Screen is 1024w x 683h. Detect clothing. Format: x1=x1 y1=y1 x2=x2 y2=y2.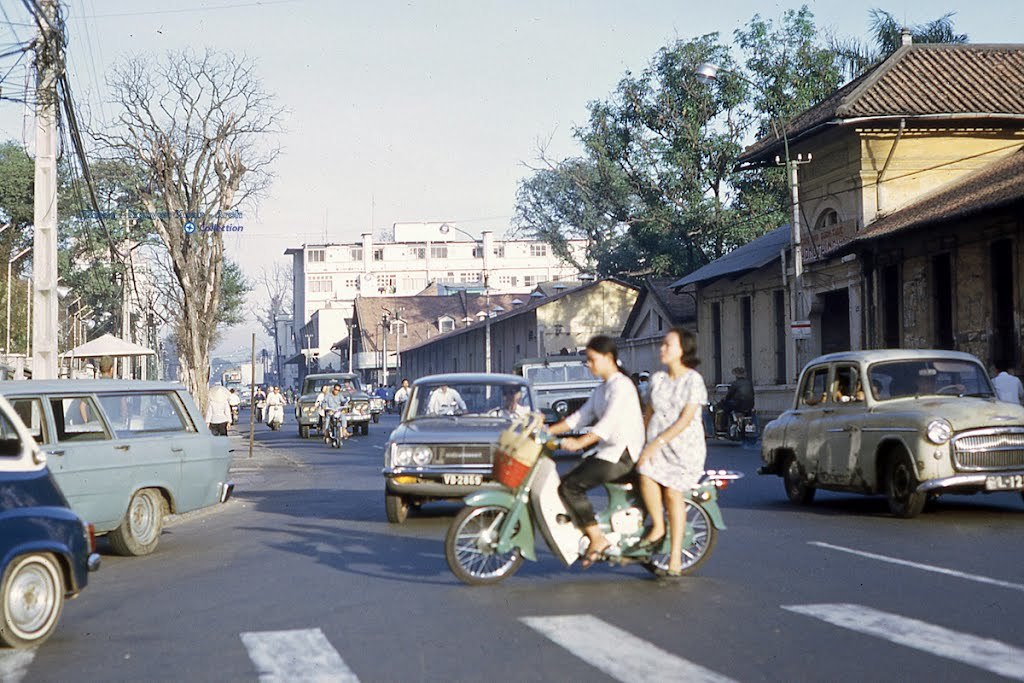
x1=254 y1=391 x2=264 y2=411.
